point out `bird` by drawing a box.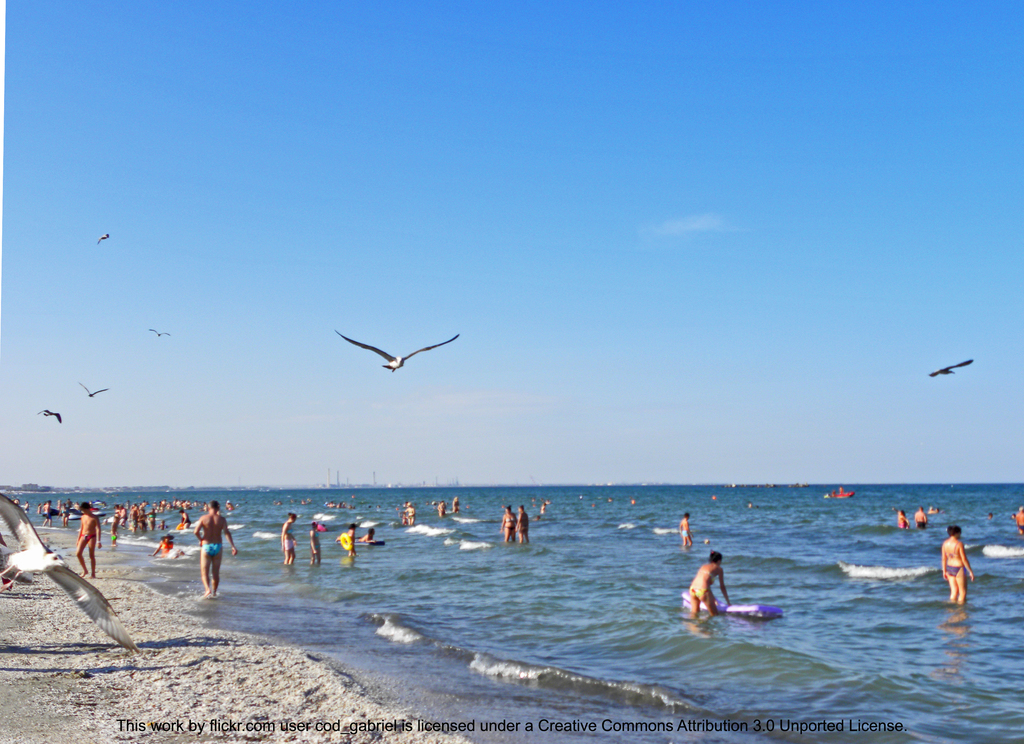
<region>74, 375, 111, 400</region>.
